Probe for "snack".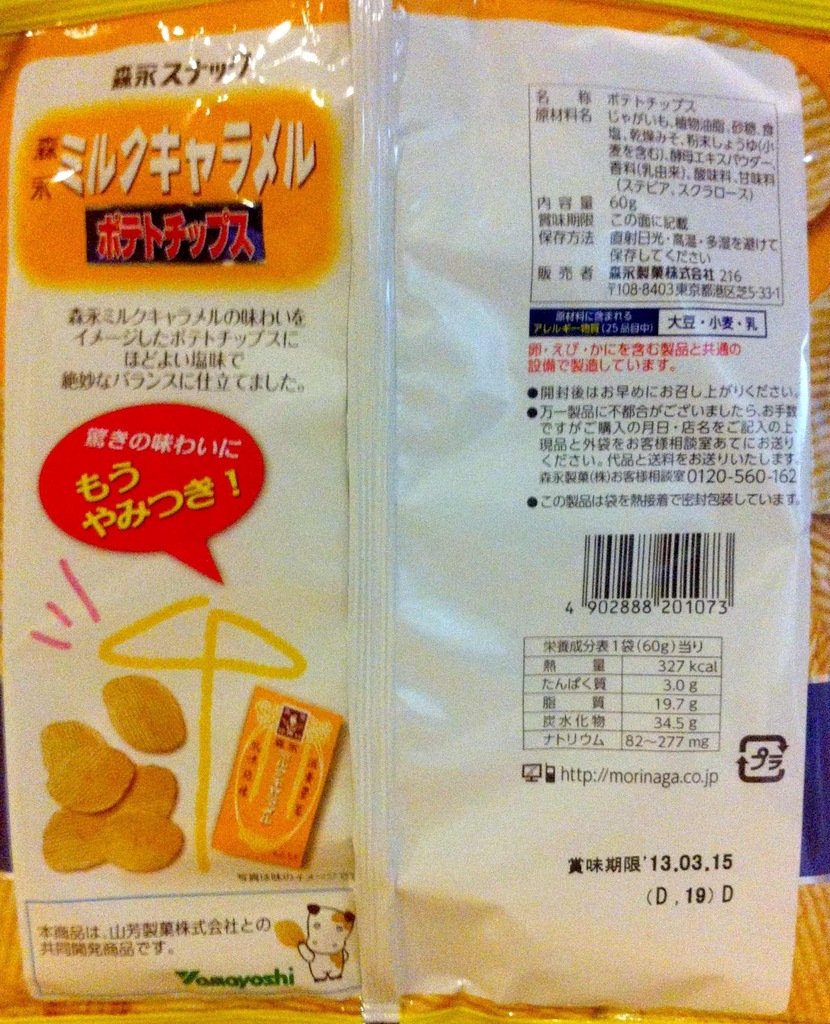
Probe result: x1=103, y1=667, x2=185, y2=756.
